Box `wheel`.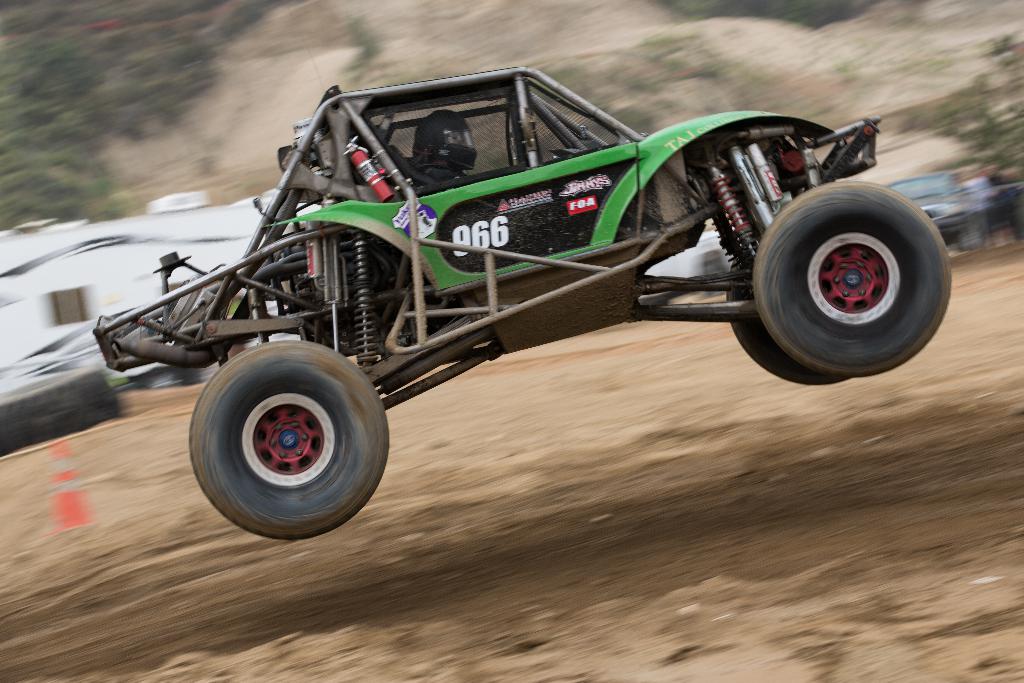
rect(726, 260, 847, 386).
